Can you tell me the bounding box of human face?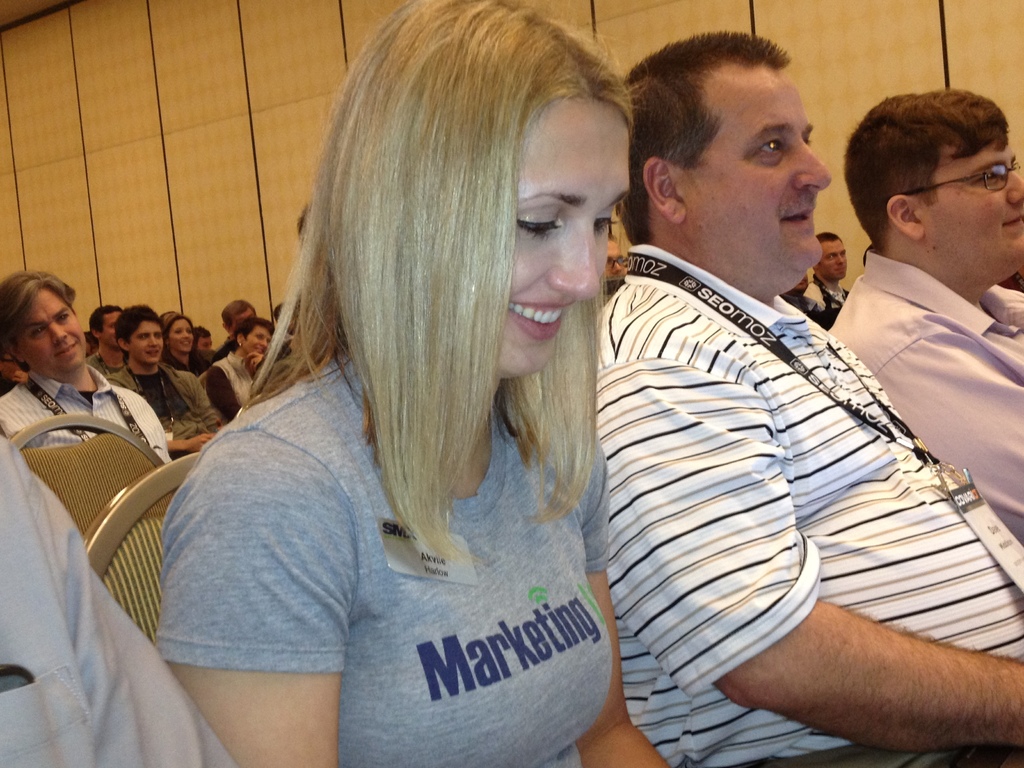
locate(244, 326, 271, 355).
